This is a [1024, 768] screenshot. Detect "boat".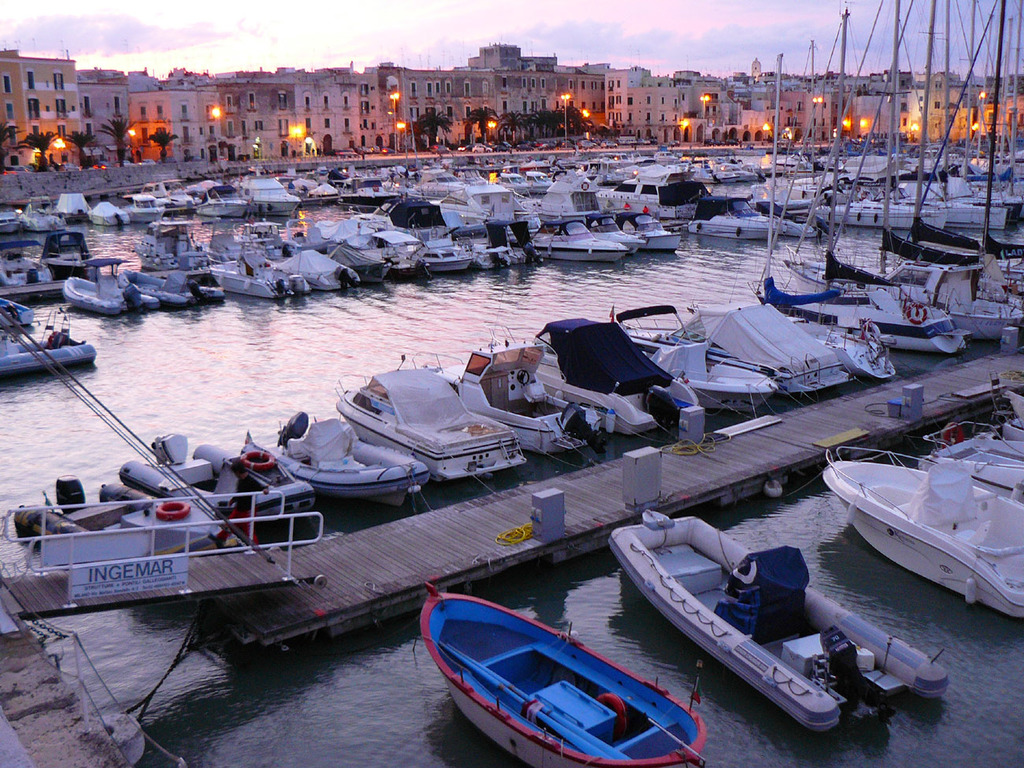
l=611, t=501, r=947, b=732.
